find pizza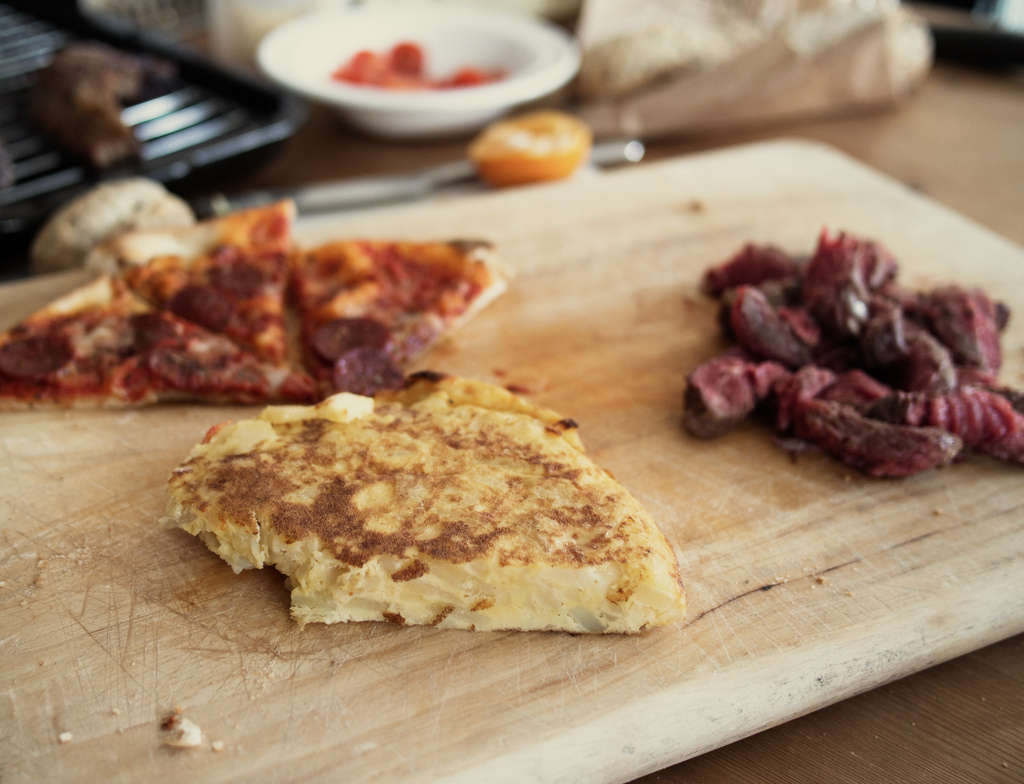
left=30, top=209, right=544, bottom=434
